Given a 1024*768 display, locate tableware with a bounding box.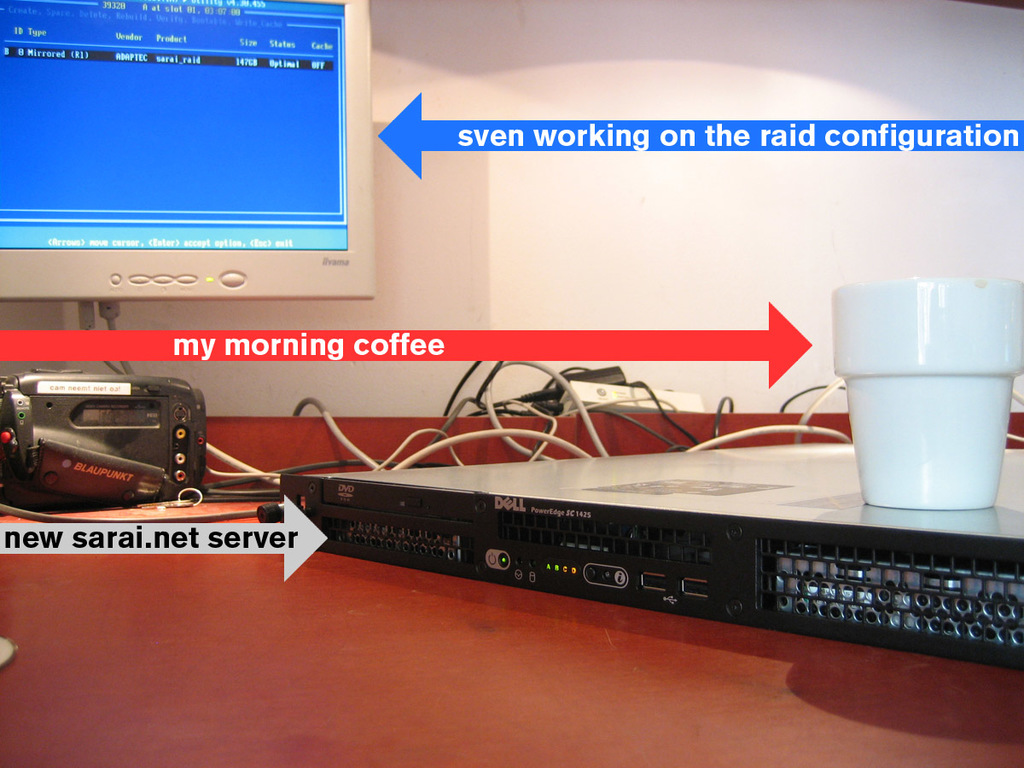
Located: region(822, 276, 1023, 503).
